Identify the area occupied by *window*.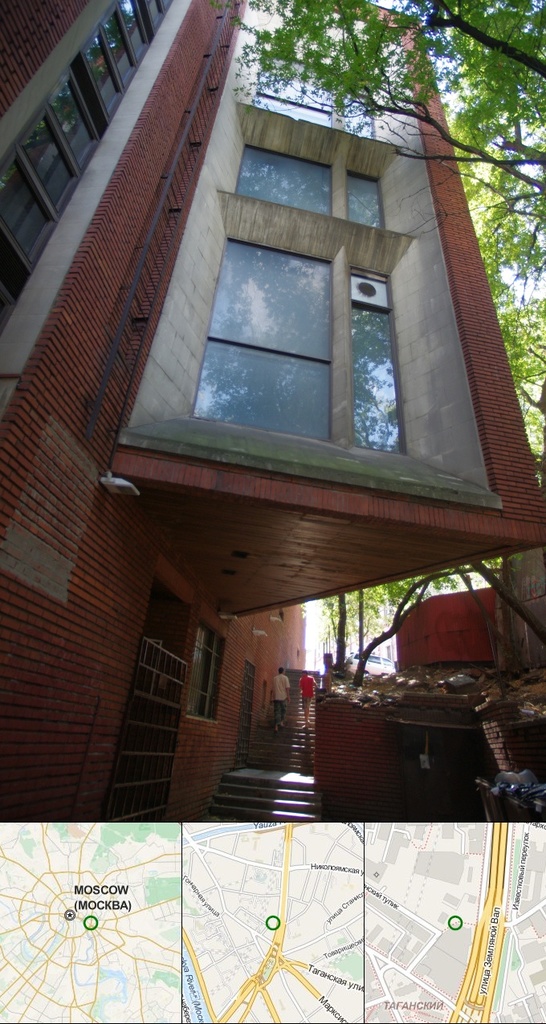
Area: bbox=(352, 275, 406, 453).
